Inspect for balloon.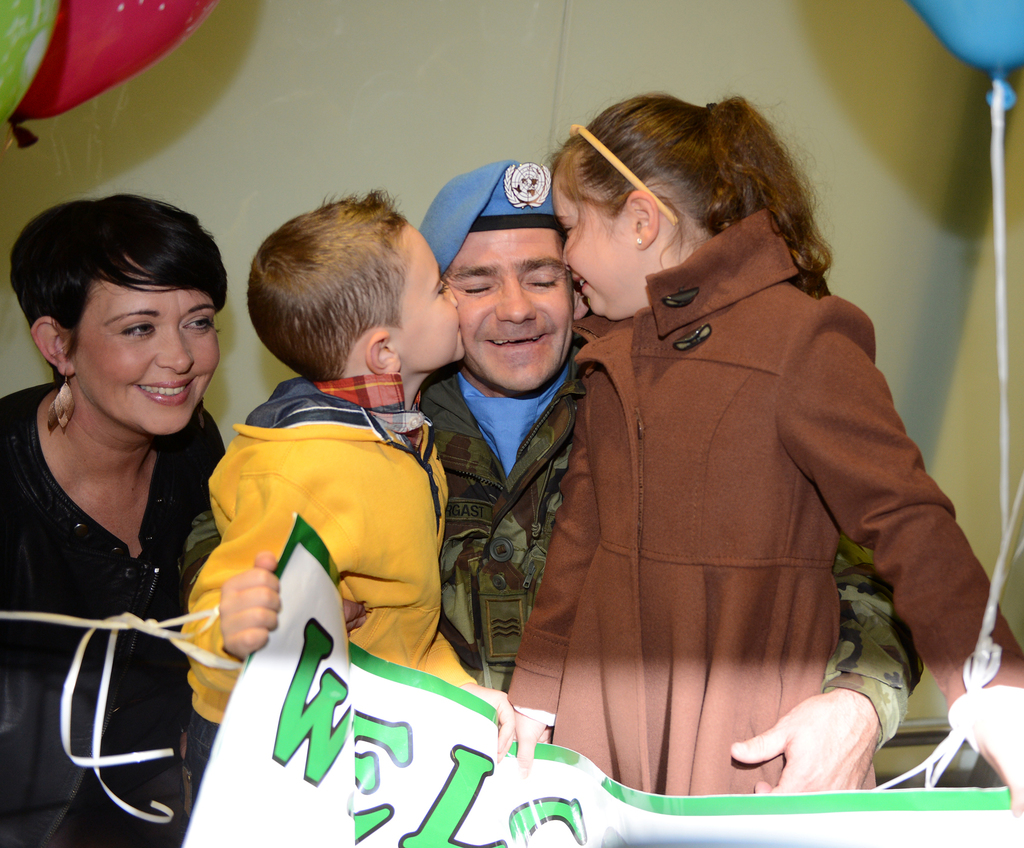
Inspection: (4,0,220,145).
